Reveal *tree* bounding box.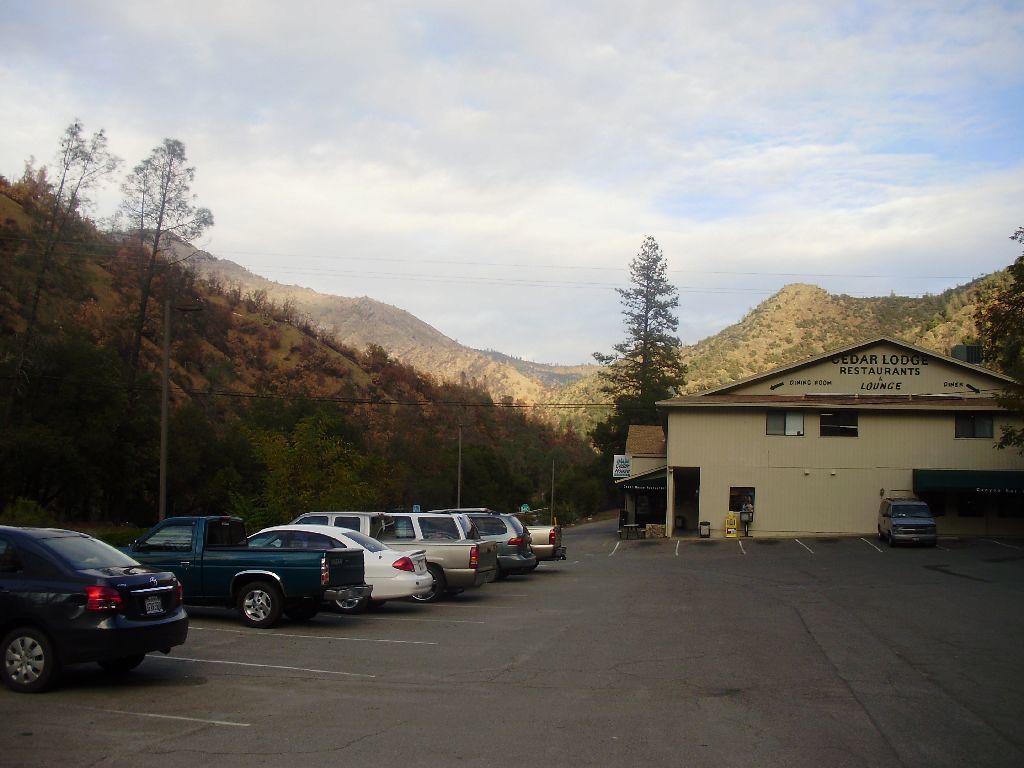
Revealed: locate(97, 132, 231, 497).
